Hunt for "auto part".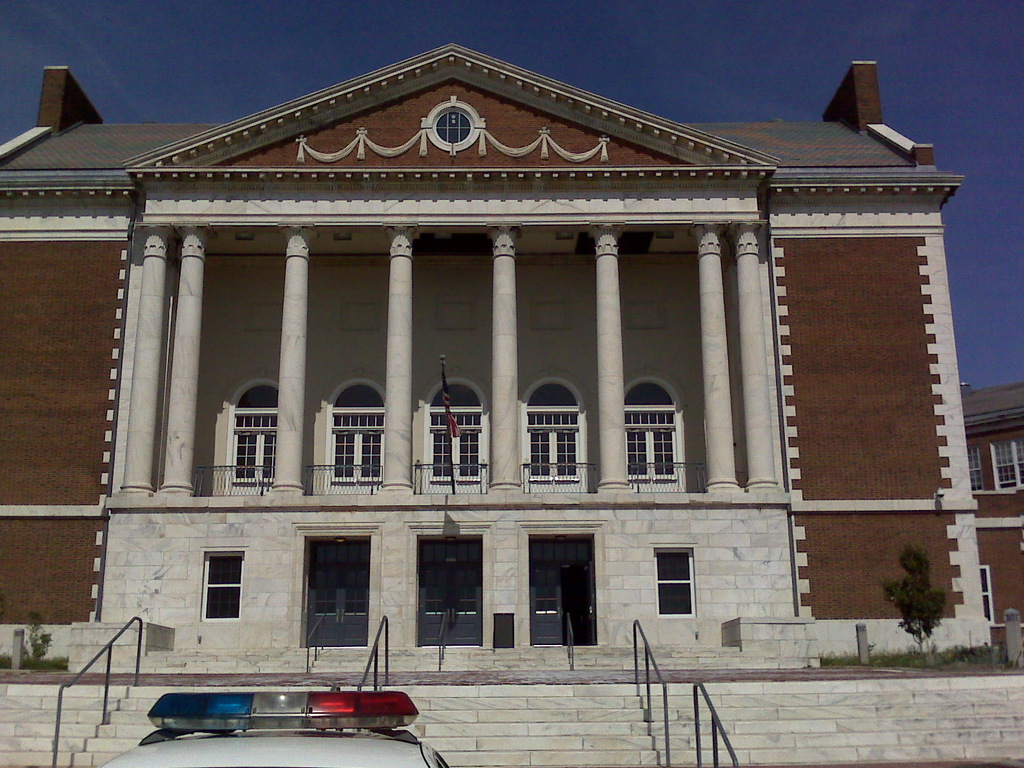
Hunted down at {"left": 421, "top": 742, "right": 451, "bottom": 767}.
